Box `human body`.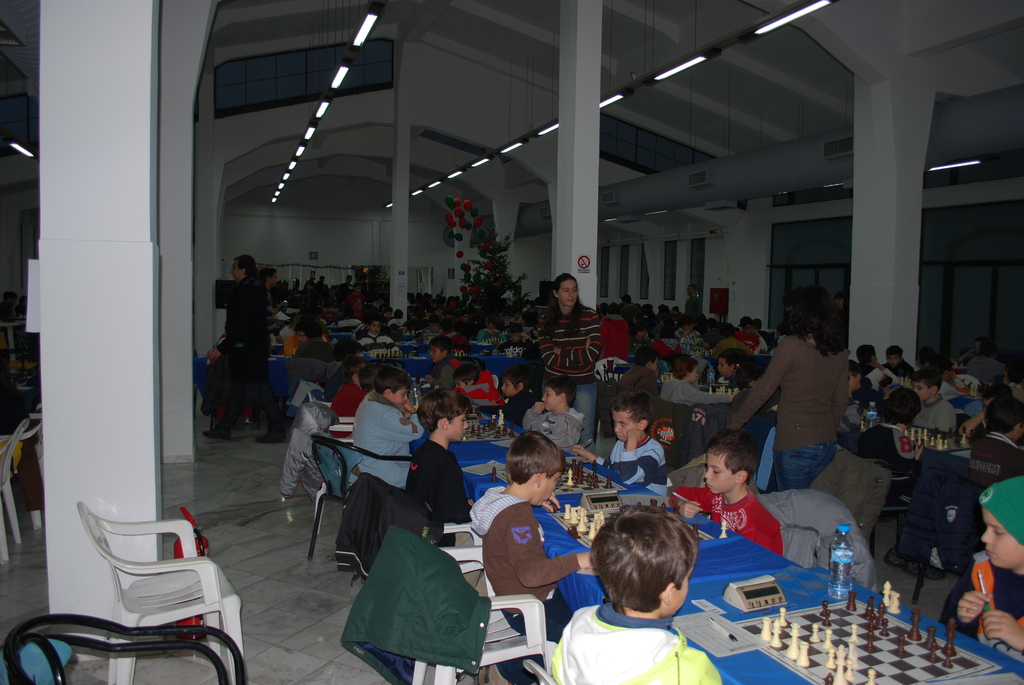
344 272 346 285.
